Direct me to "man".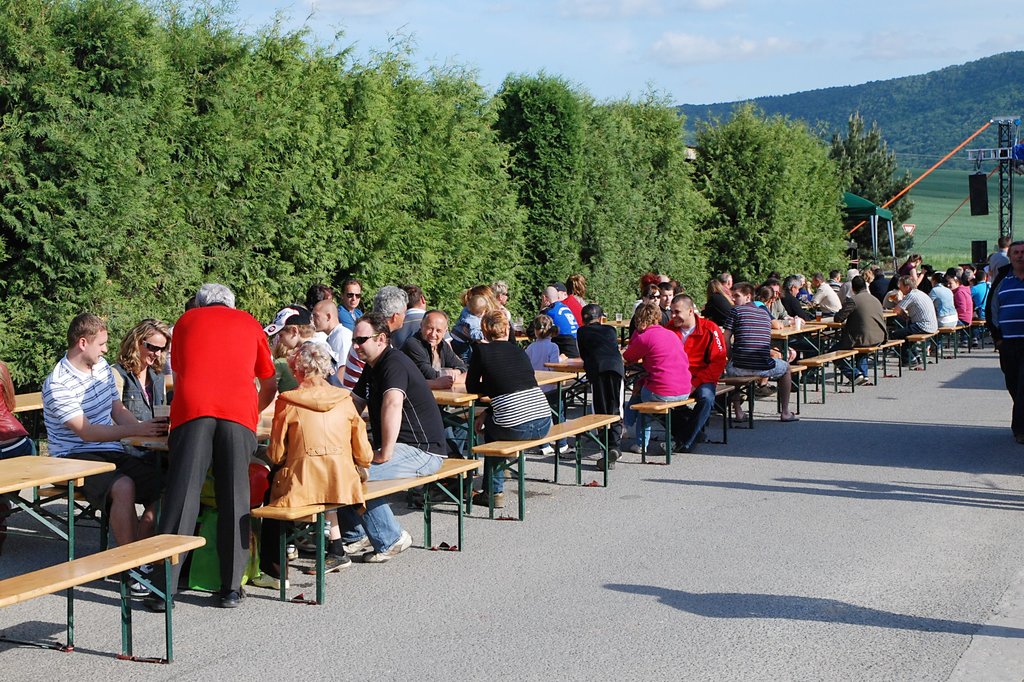
Direction: bbox(984, 240, 1023, 446).
